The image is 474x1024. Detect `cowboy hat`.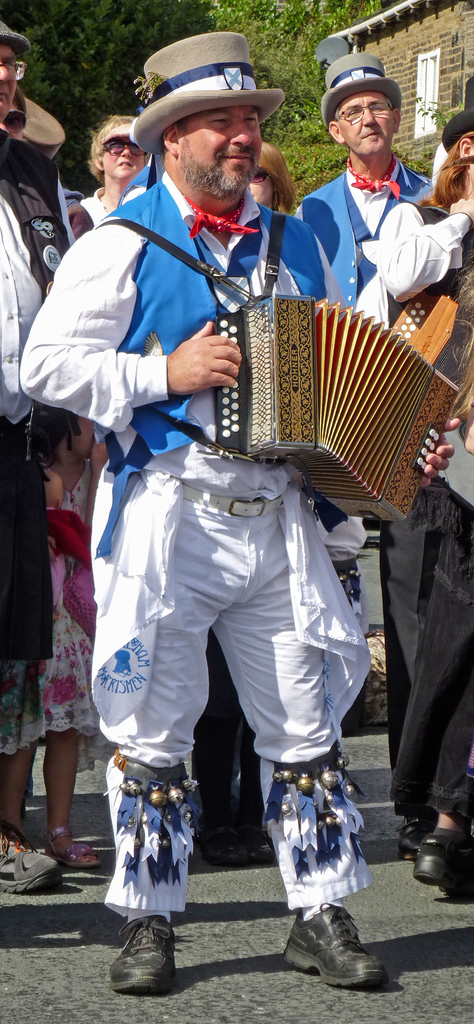
Detection: select_region(440, 73, 473, 152).
